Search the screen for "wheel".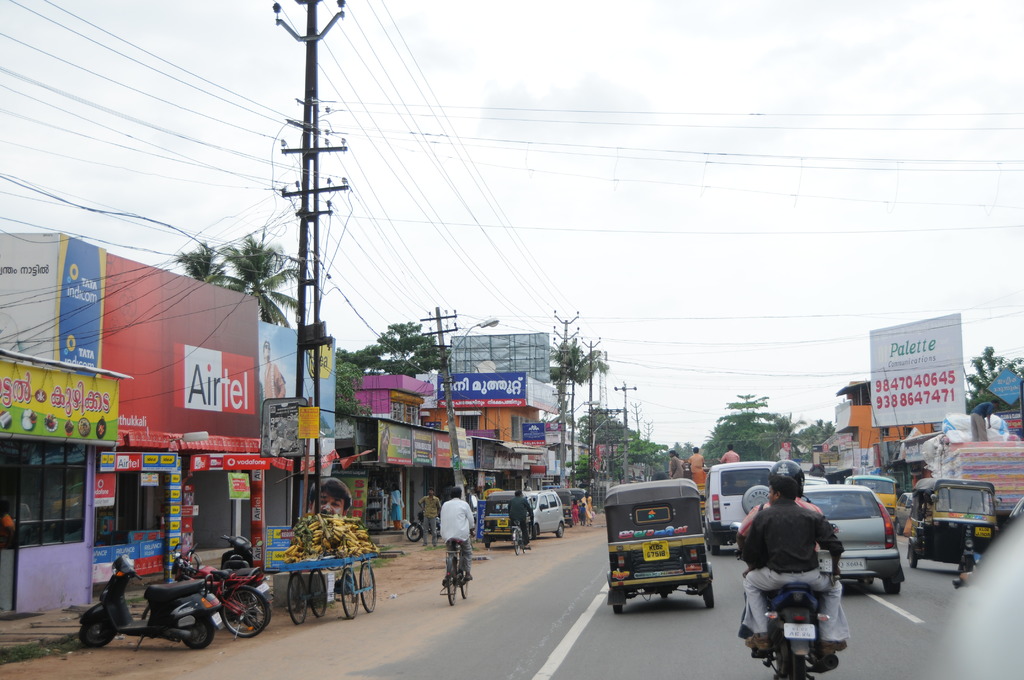
Found at locate(356, 562, 376, 613).
